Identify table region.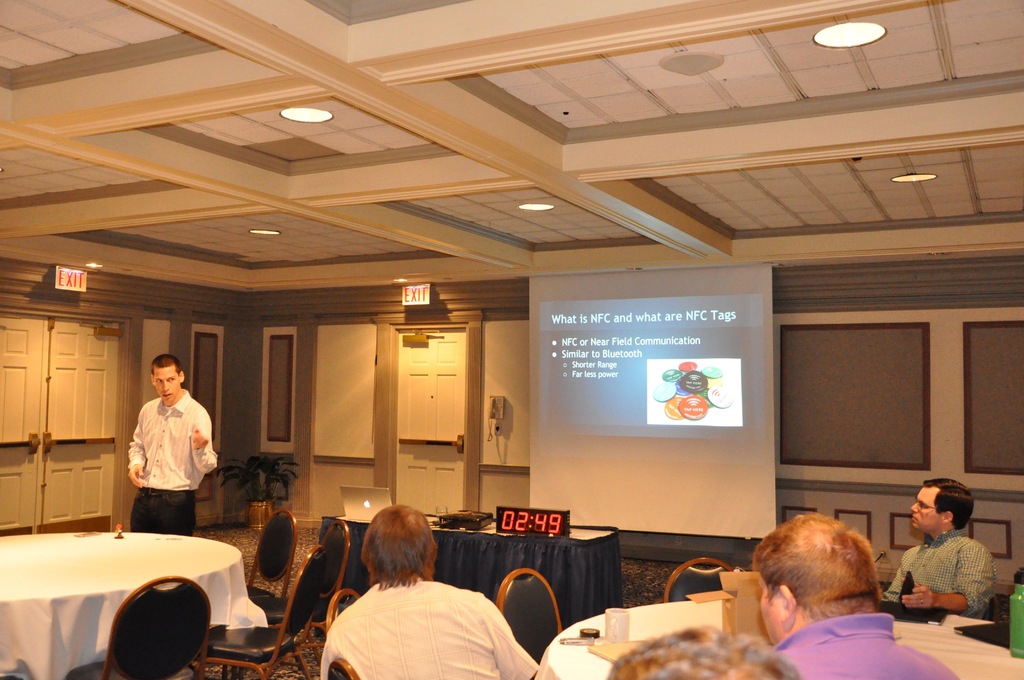
Region: 324/513/623/656.
